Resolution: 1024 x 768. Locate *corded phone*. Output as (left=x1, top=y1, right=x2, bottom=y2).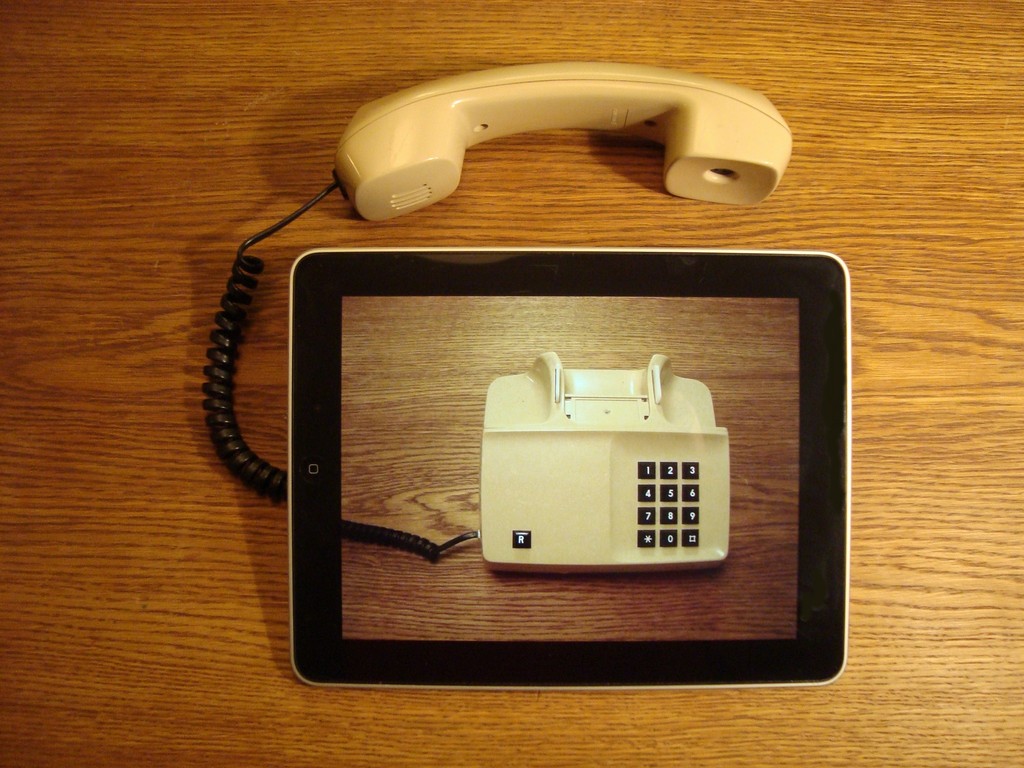
(left=346, top=352, right=730, bottom=566).
